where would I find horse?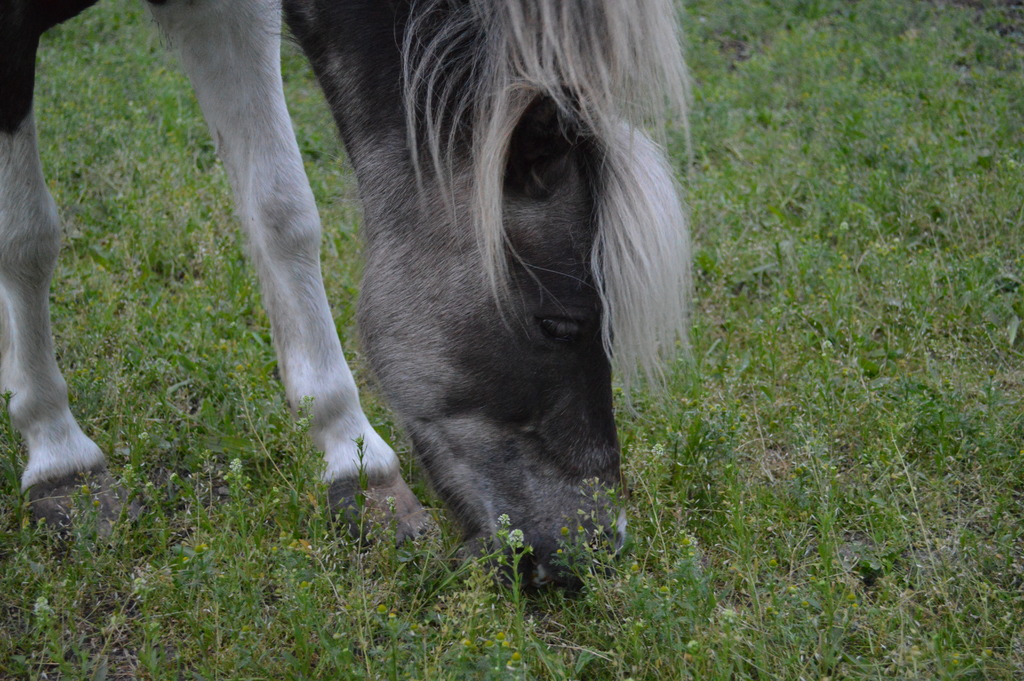
At (0, 0, 695, 602).
